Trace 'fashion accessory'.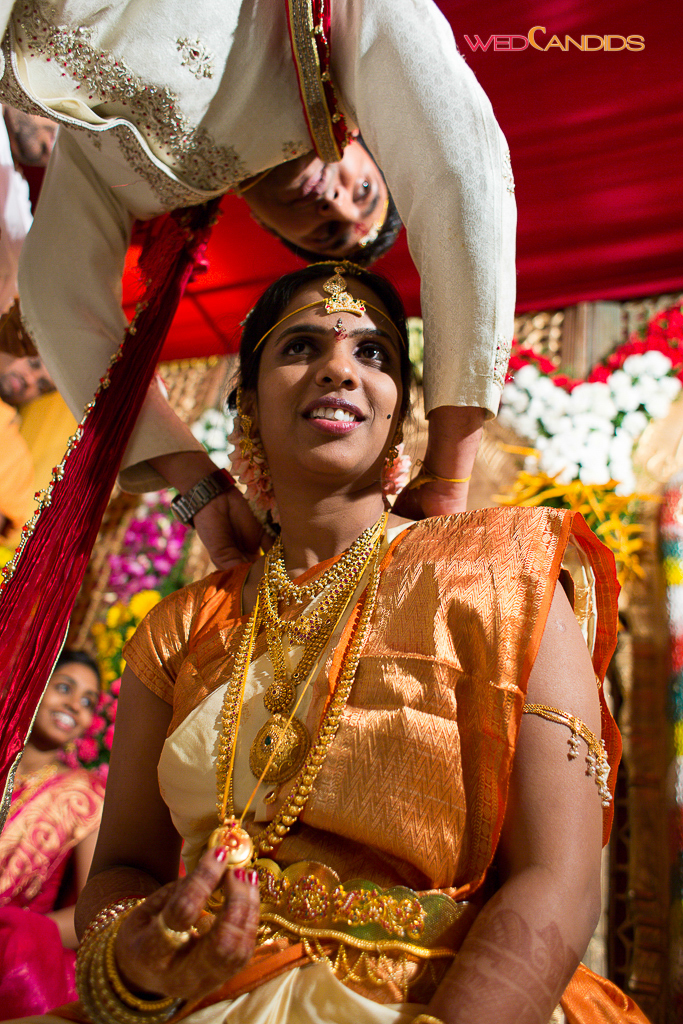
Traced to l=242, t=262, r=403, b=379.
